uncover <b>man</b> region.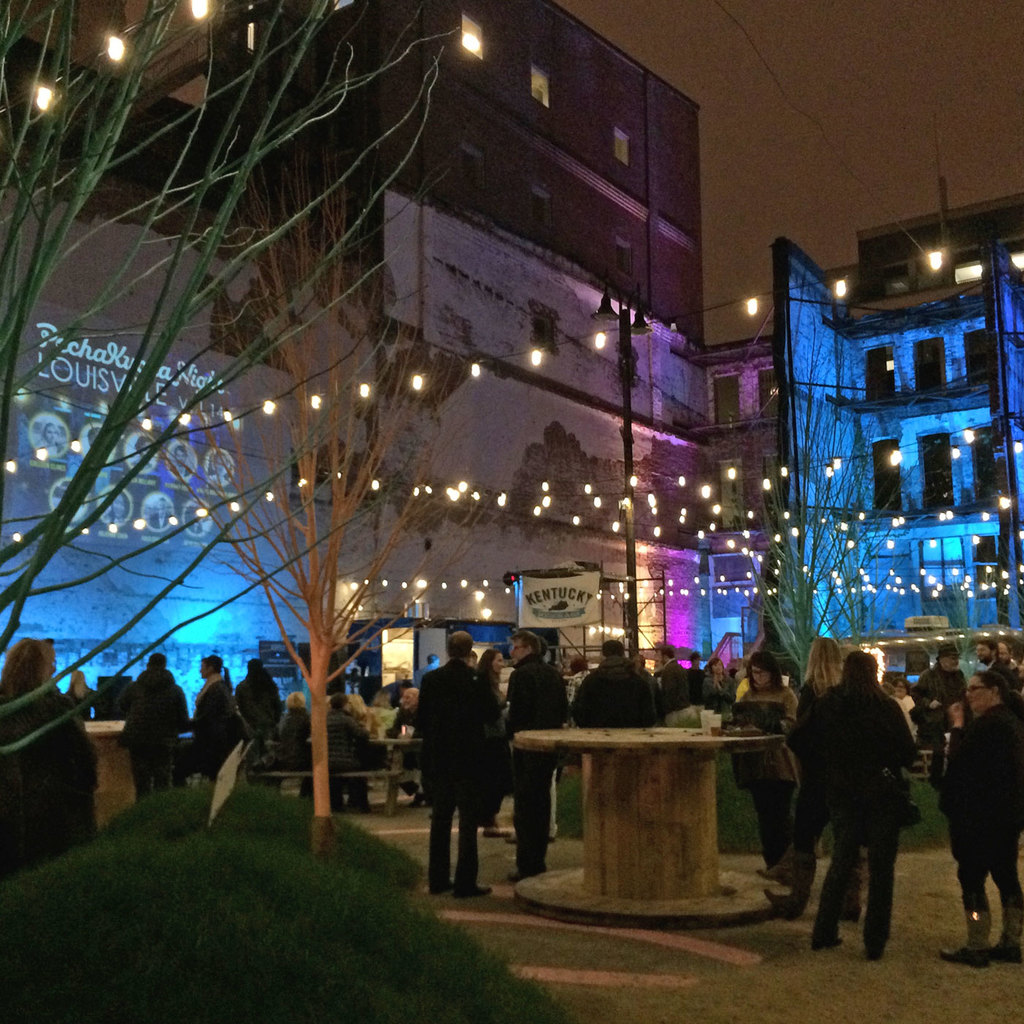
Uncovered: region(109, 659, 197, 801).
